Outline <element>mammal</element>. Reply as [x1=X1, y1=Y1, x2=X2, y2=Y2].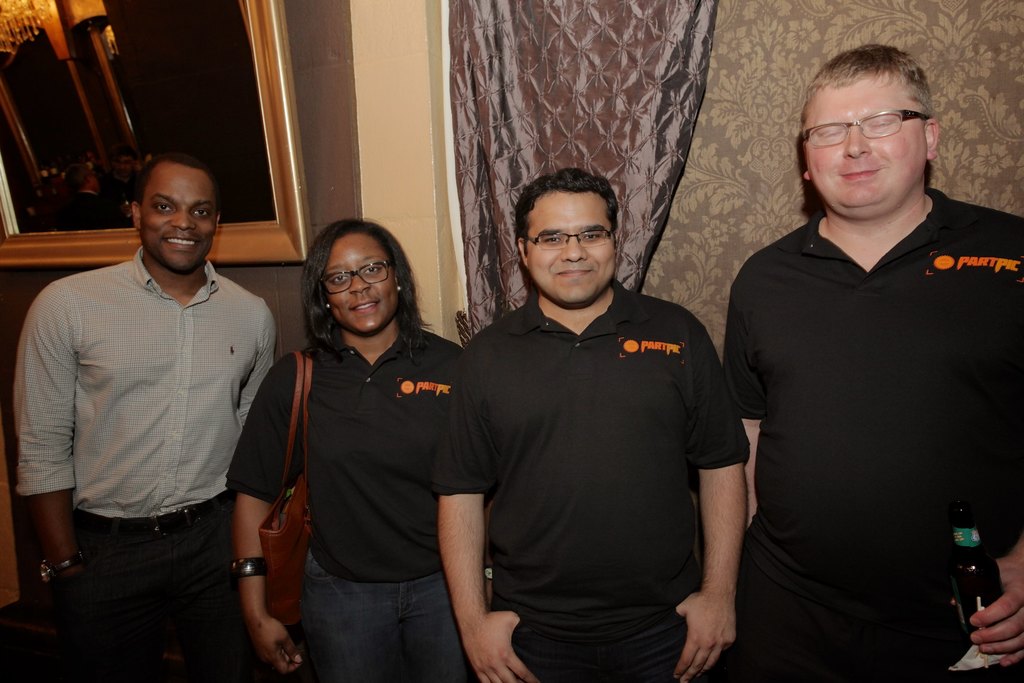
[x1=10, y1=148, x2=273, y2=682].
